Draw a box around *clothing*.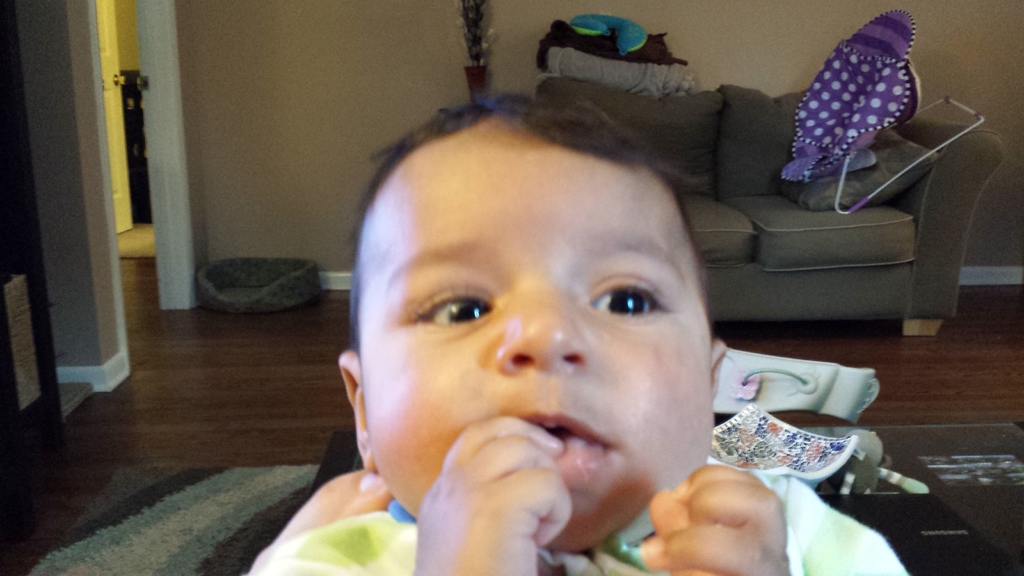
box=[253, 460, 906, 575].
